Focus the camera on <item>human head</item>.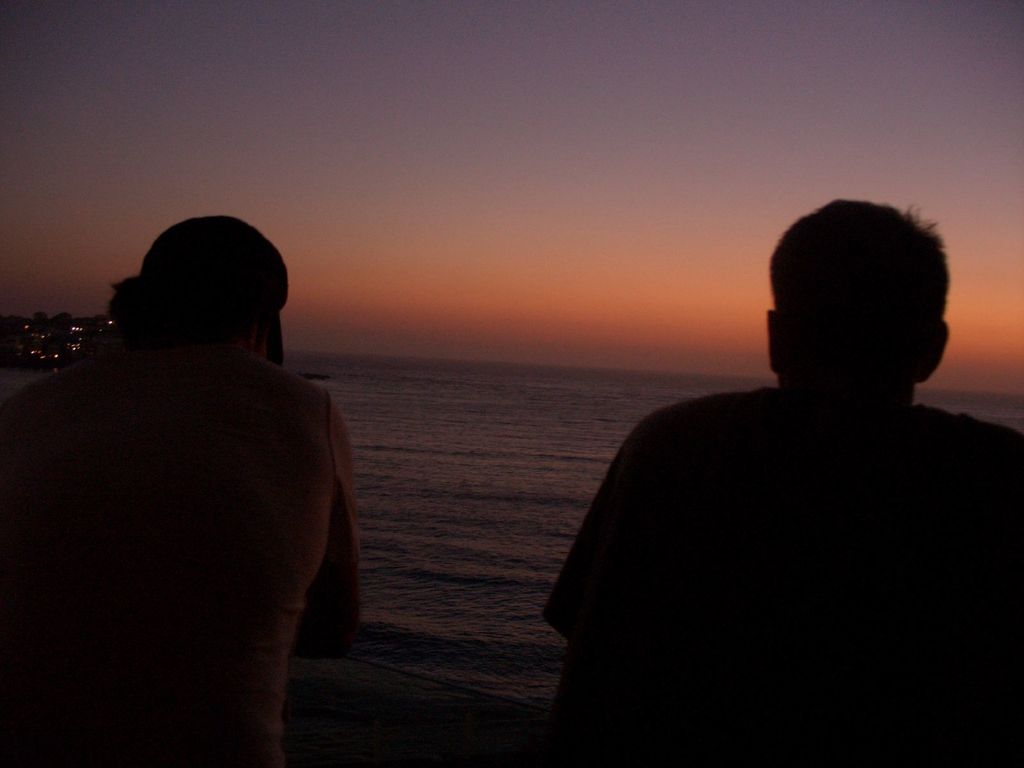
Focus region: {"left": 107, "top": 212, "right": 293, "bottom": 365}.
